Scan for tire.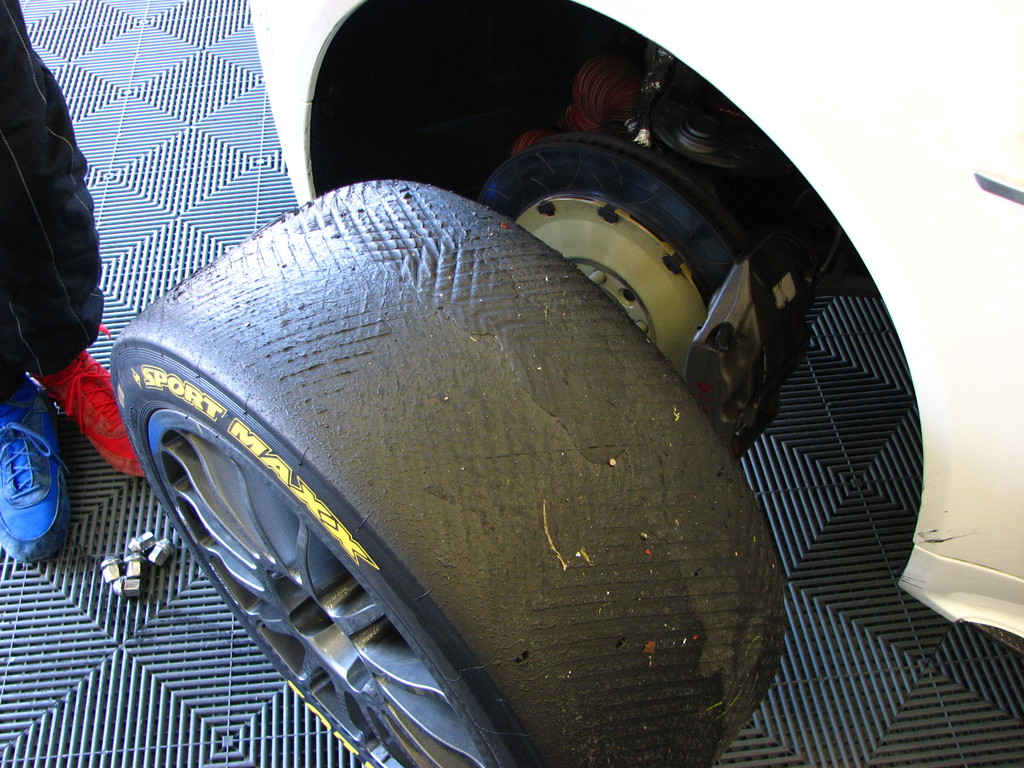
Scan result: <box>109,169,789,767</box>.
